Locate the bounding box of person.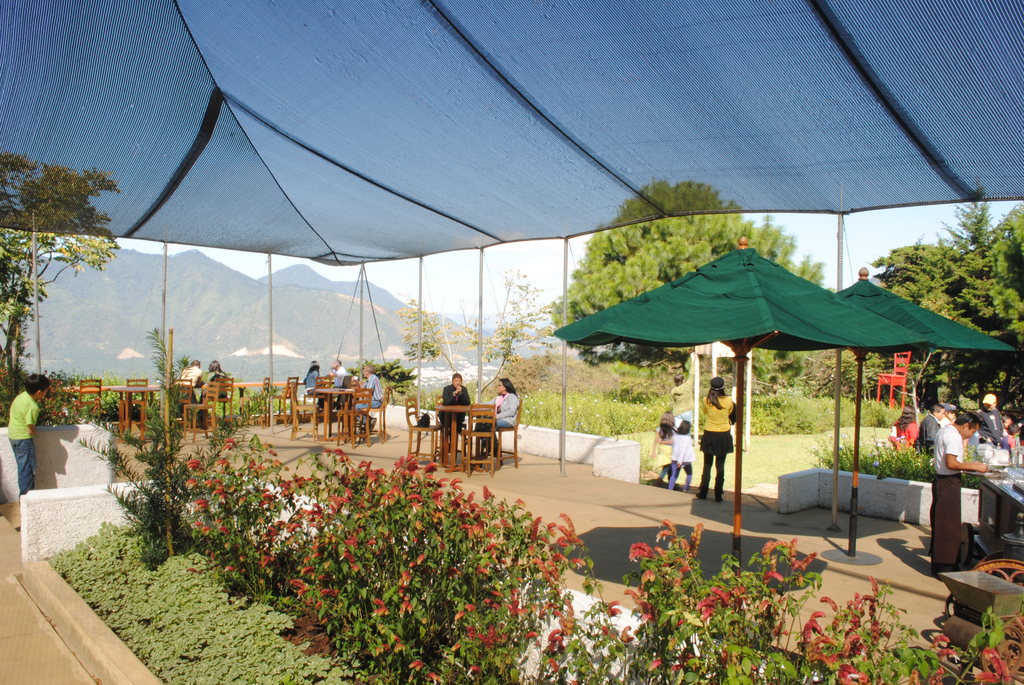
Bounding box: box=[893, 405, 918, 451].
